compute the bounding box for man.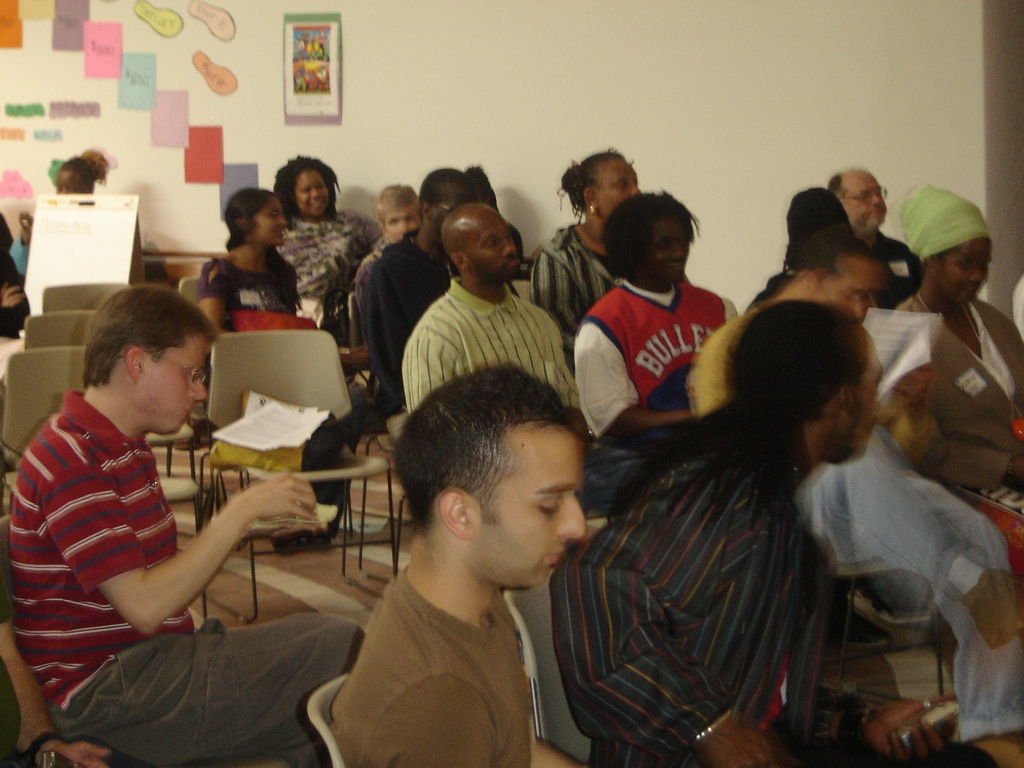
x1=551, y1=296, x2=1006, y2=767.
